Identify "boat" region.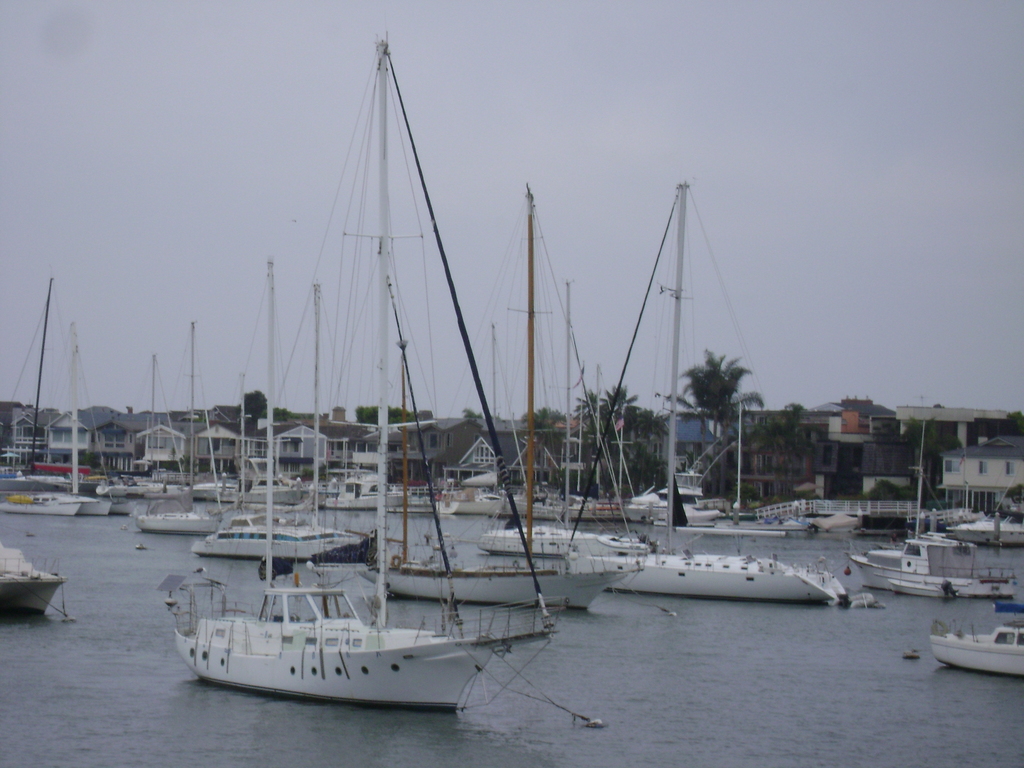
Region: bbox(380, 177, 650, 614).
